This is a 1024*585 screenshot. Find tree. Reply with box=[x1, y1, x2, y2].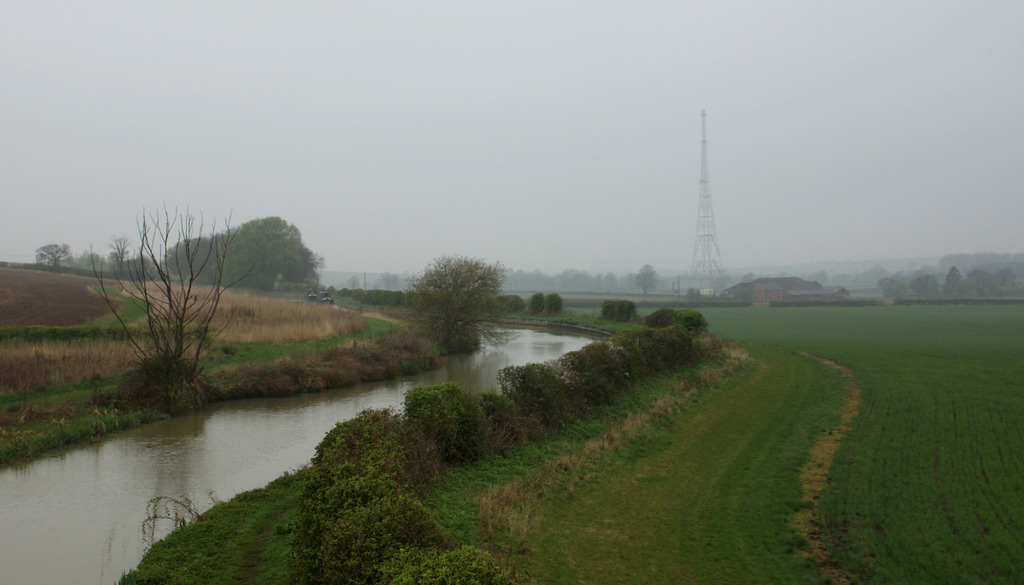
box=[81, 195, 259, 409].
